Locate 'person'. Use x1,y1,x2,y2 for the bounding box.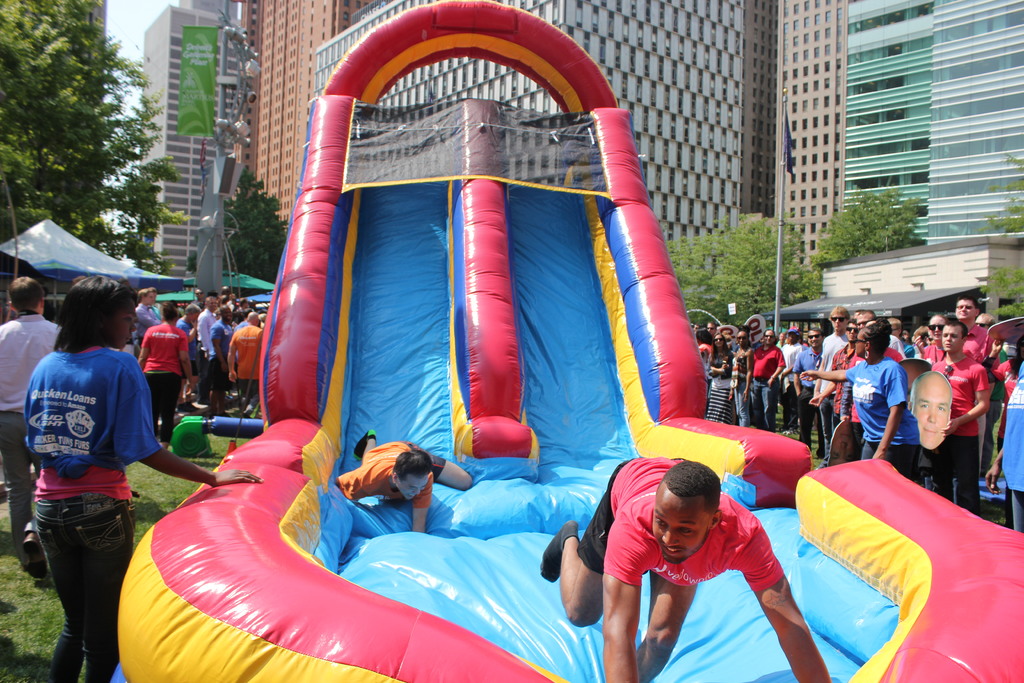
13,251,165,682.
